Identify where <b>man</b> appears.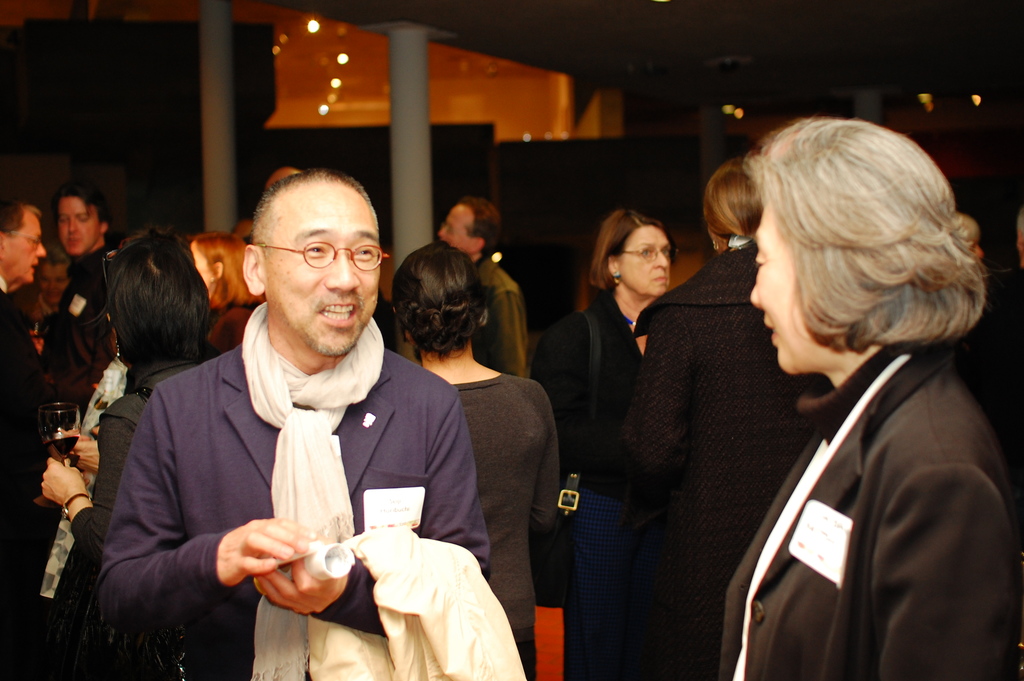
Appears at bbox=(0, 191, 76, 680).
